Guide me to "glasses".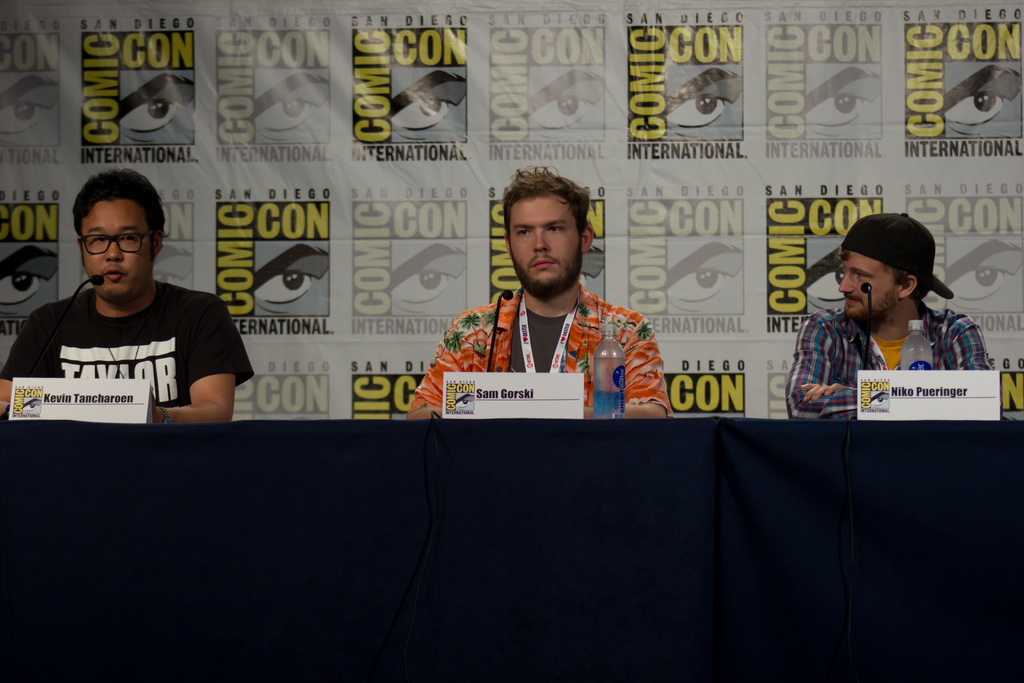
Guidance: 60,217,163,259.
